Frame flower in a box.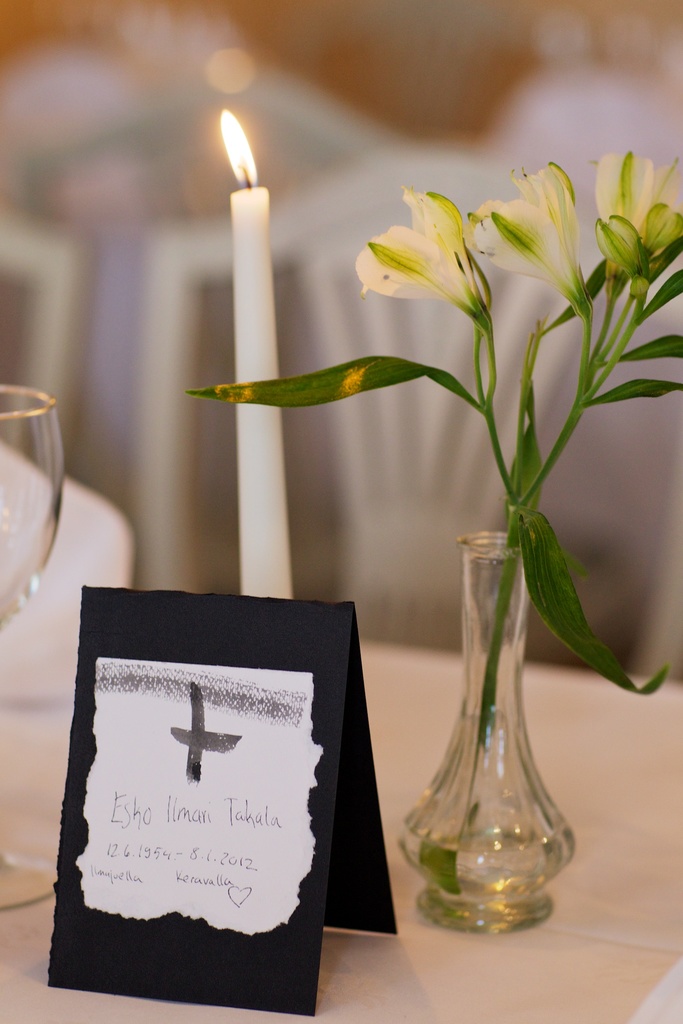
{"left": 593, "top": 148, "right": 682, "bottom": 281}.
